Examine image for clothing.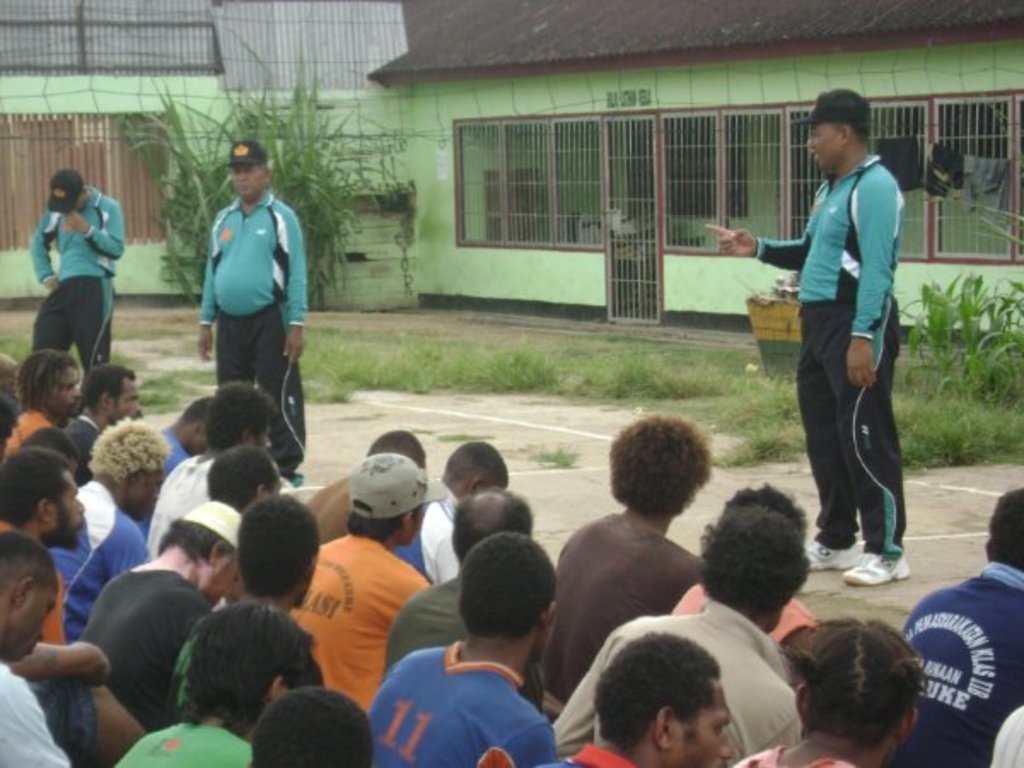
Examination result: [x1=26, y1=184, x2=135, y2=364].
